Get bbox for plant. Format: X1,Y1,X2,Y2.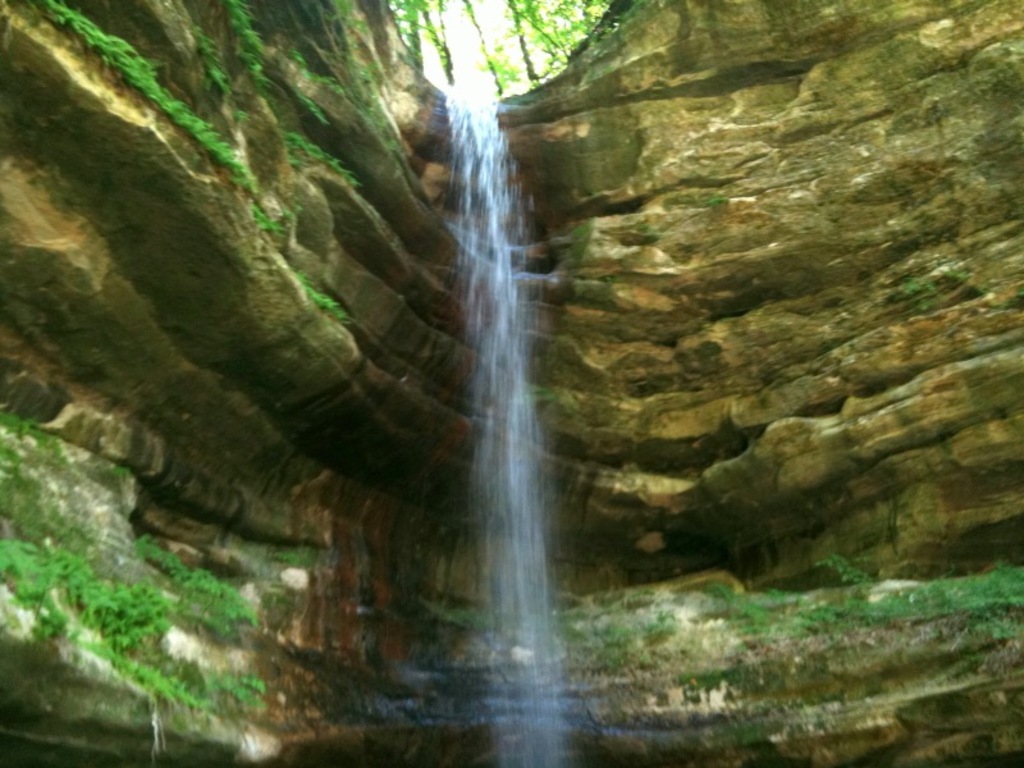
709,193,724,206.
